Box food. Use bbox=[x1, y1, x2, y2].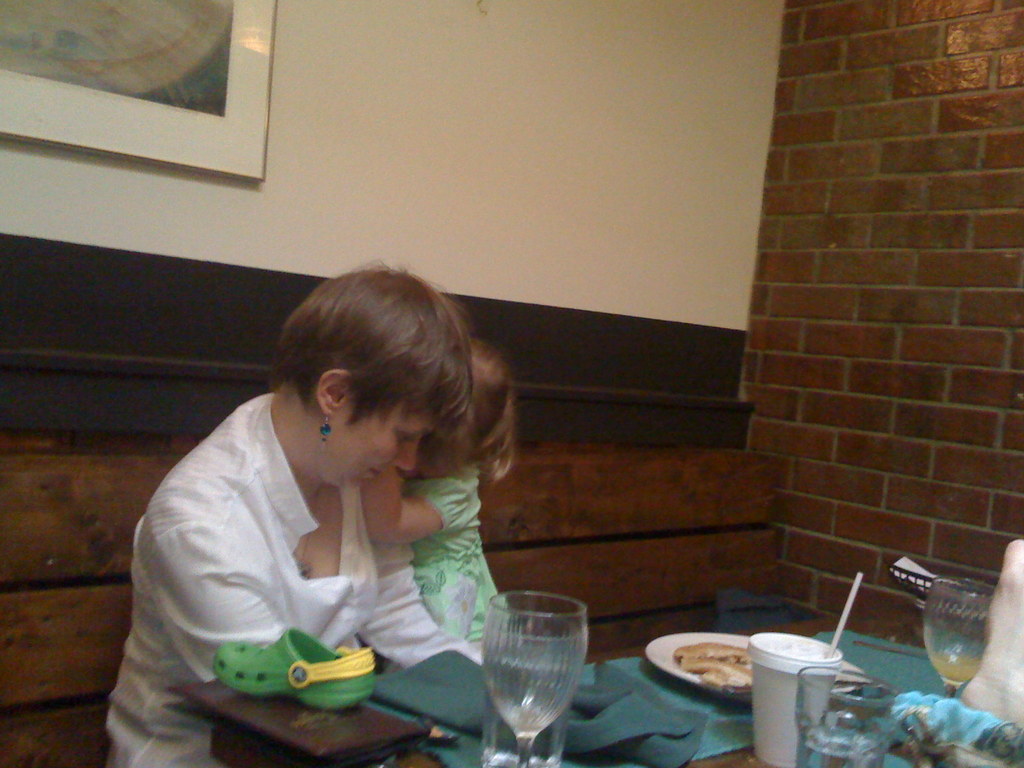
bbox=[669, 645, 740, 659].
